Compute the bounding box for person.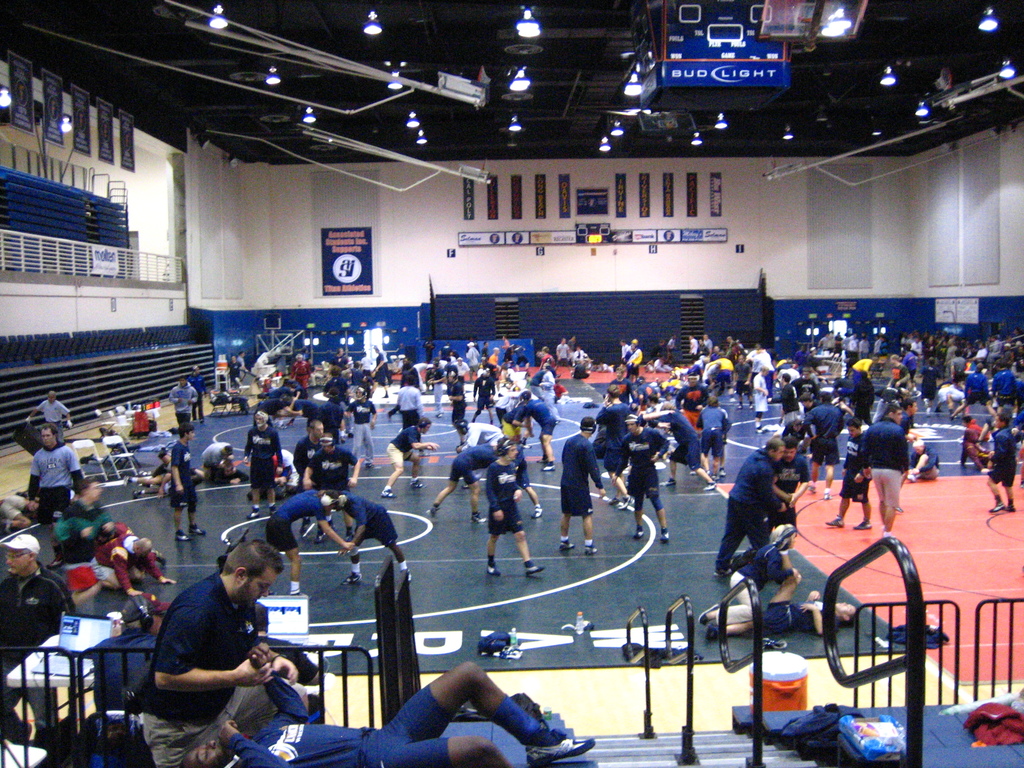
x1=610 y1=413 x2=671 y2=543.
